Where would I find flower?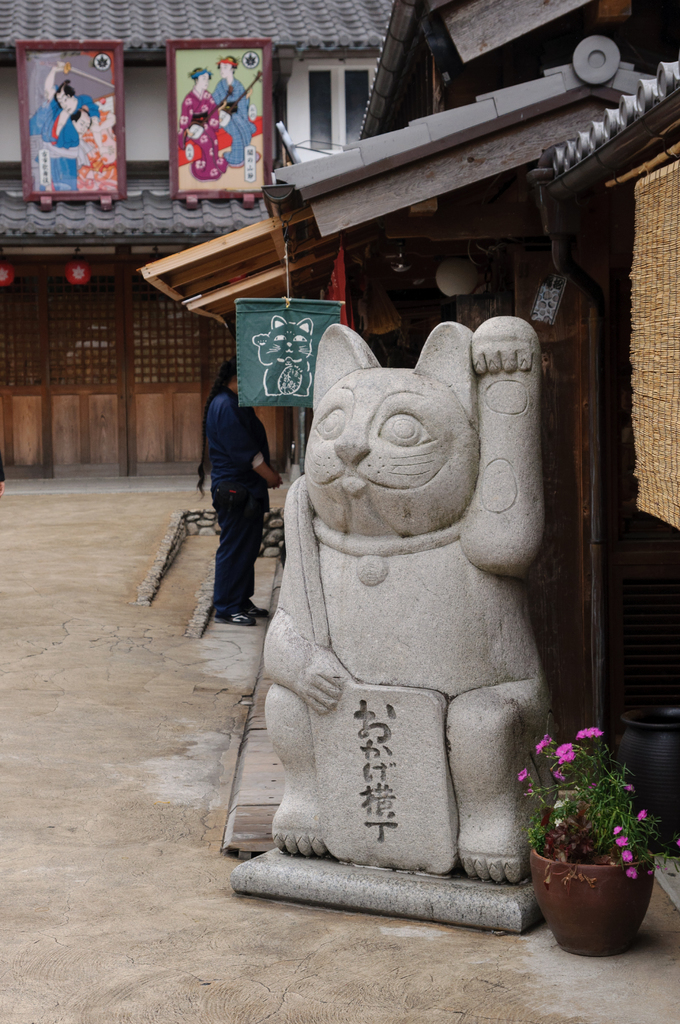
At x1=623 y1=862 x2=639 y2=881.
